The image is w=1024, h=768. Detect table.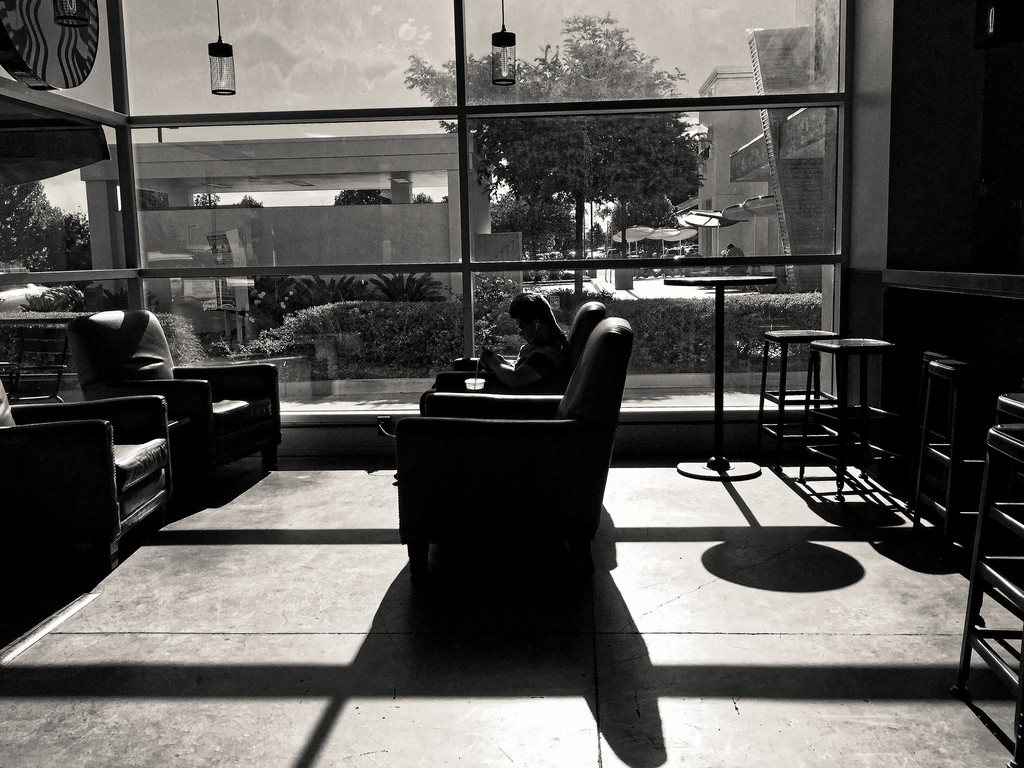
Detection: BBox(667, 272, 780, 484).
